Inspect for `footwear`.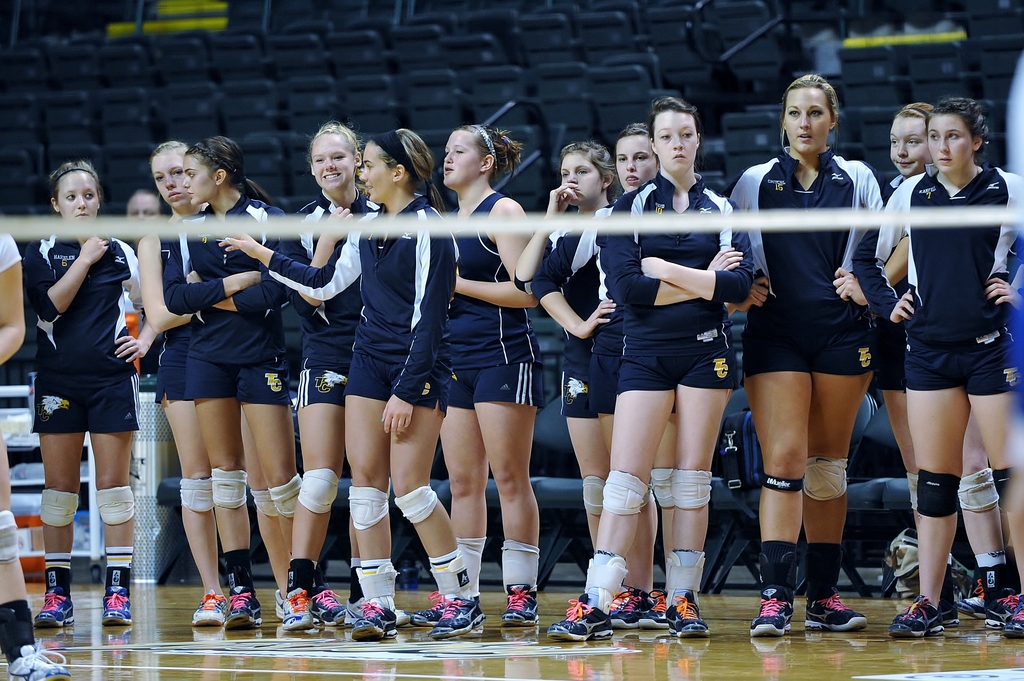
Inspection: Rect(310, 588, 349, 625).
